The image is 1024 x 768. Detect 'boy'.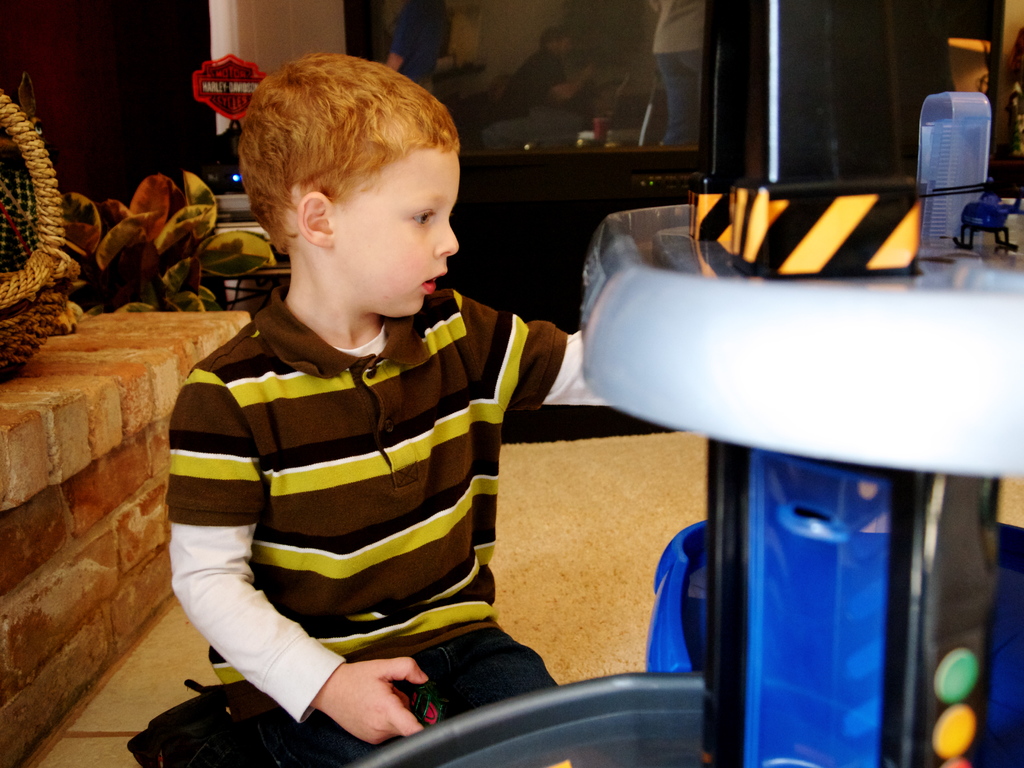
Detection: <box>131,65,655,736</box>.
